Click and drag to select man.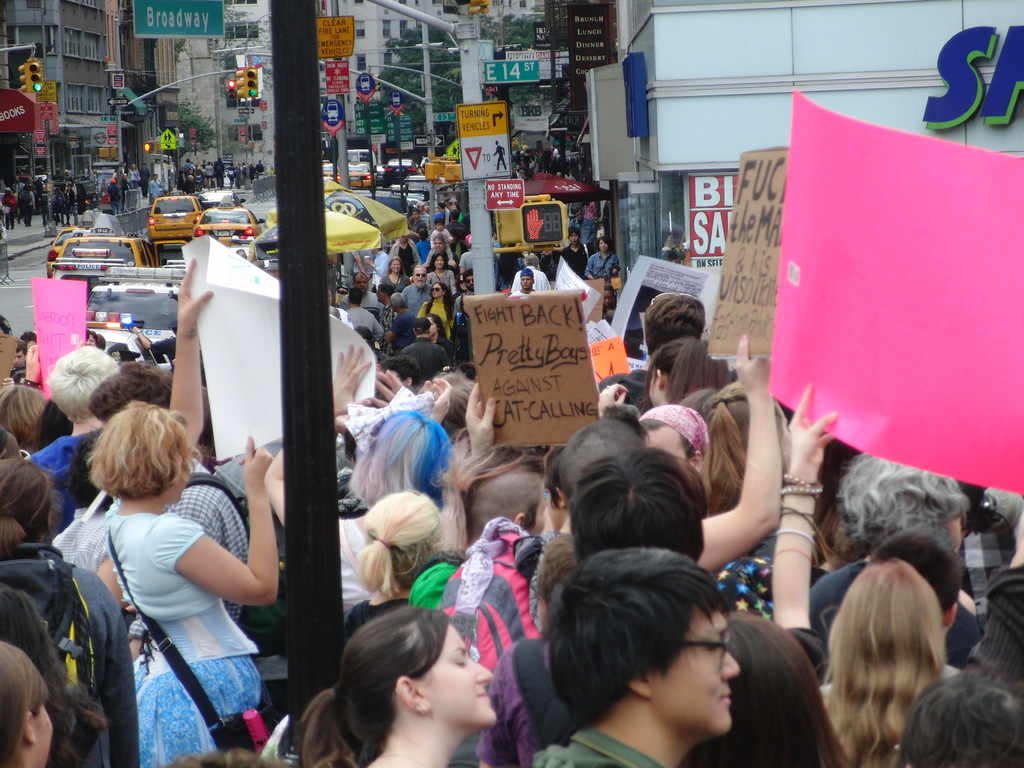
Selection: left=465, top=446, right=722, bottom=767.
